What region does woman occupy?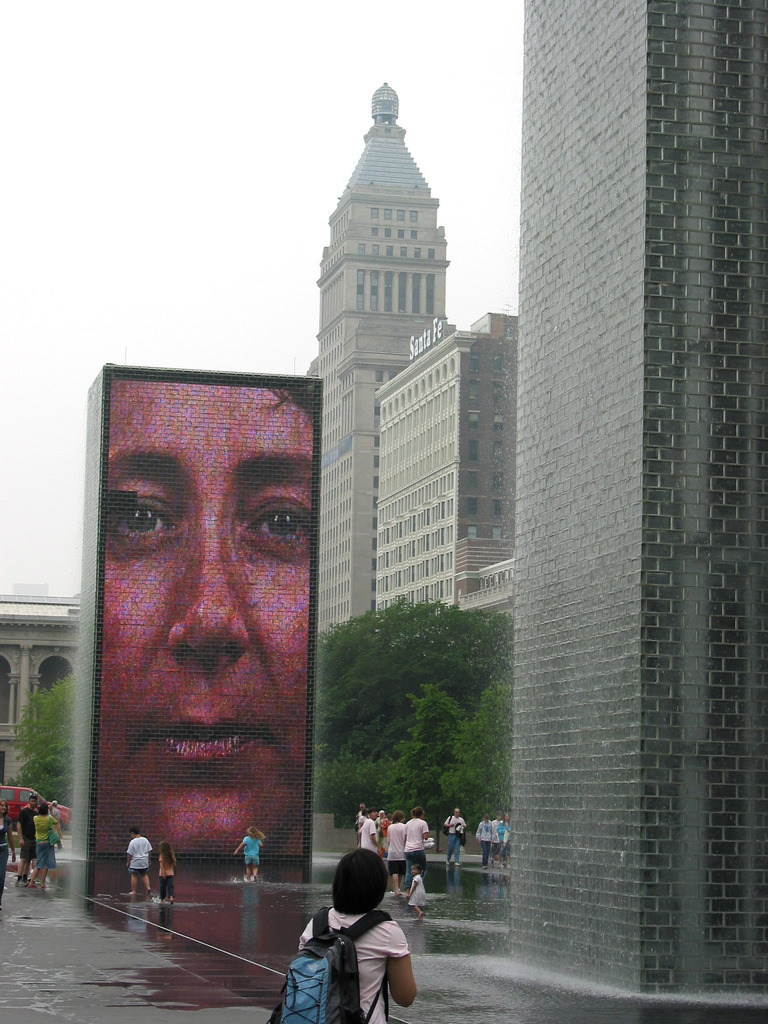
BBox(474, 813, 492, 867).
